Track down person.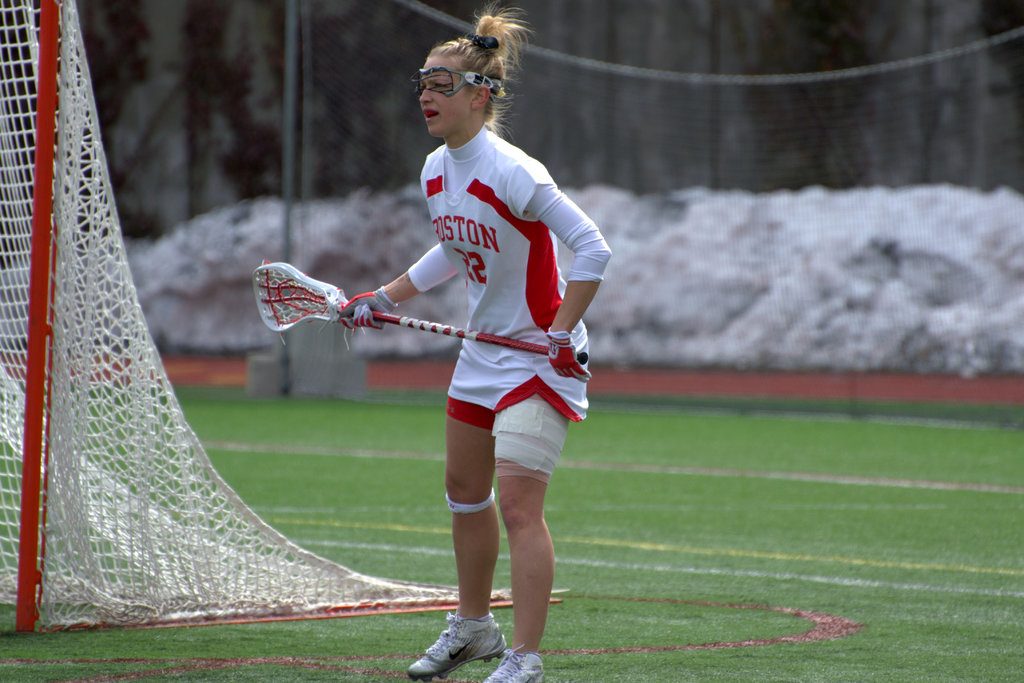
Tracked to crop(346, 30, 598, 682).
